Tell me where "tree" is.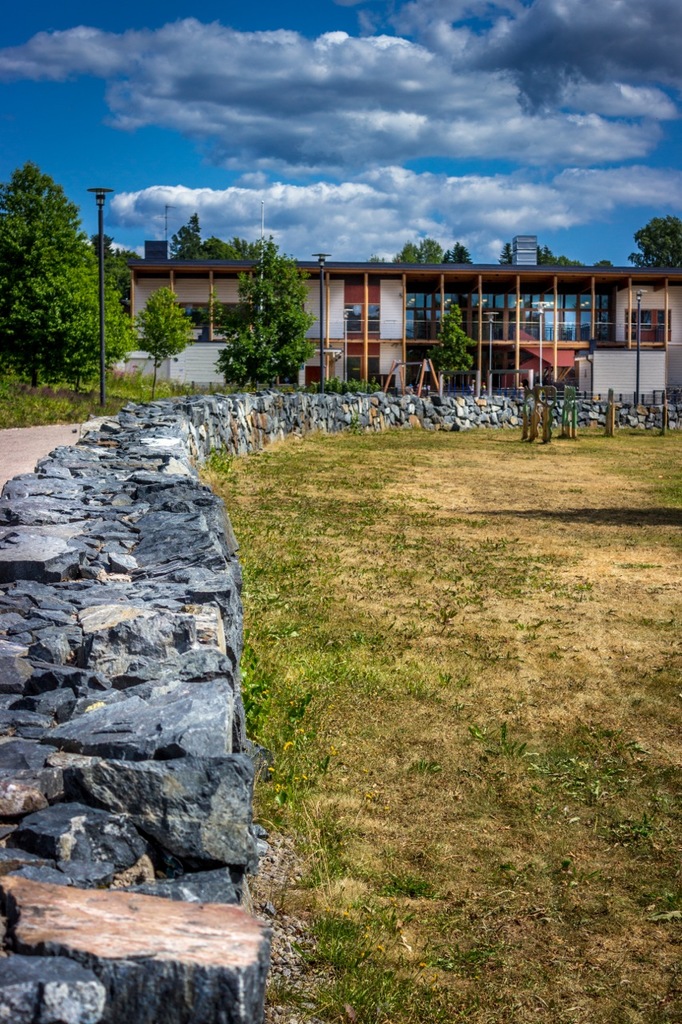
"tree" is at {"x1": 209, "y1": 236, "x2": 320, "y2": 396}.
